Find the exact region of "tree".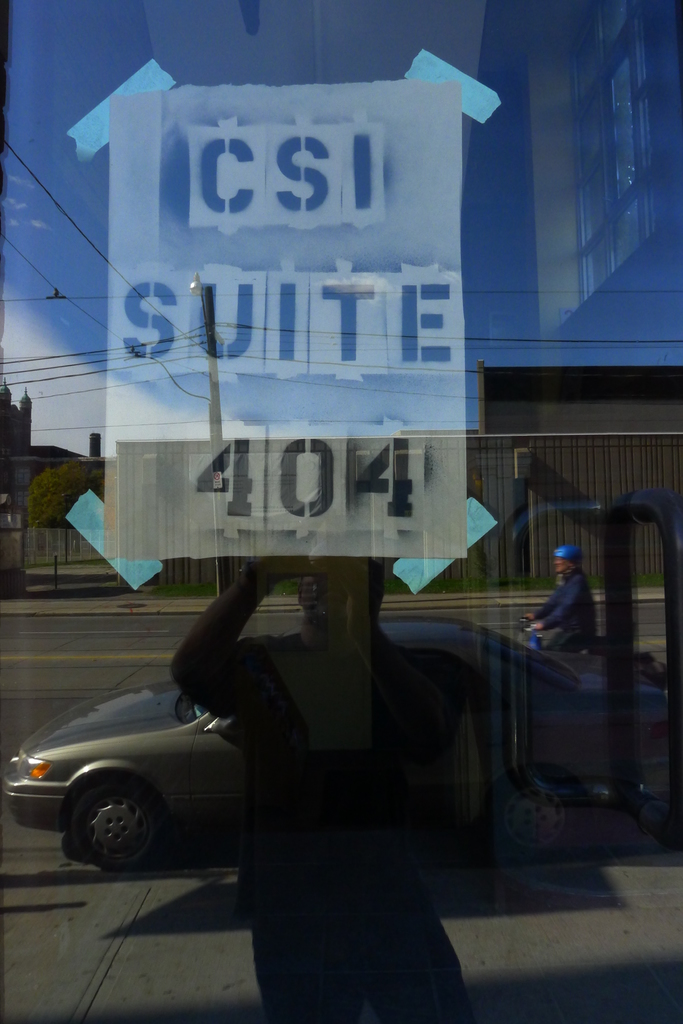
Exact region: <region>0, 385, 31, 499</region>.
